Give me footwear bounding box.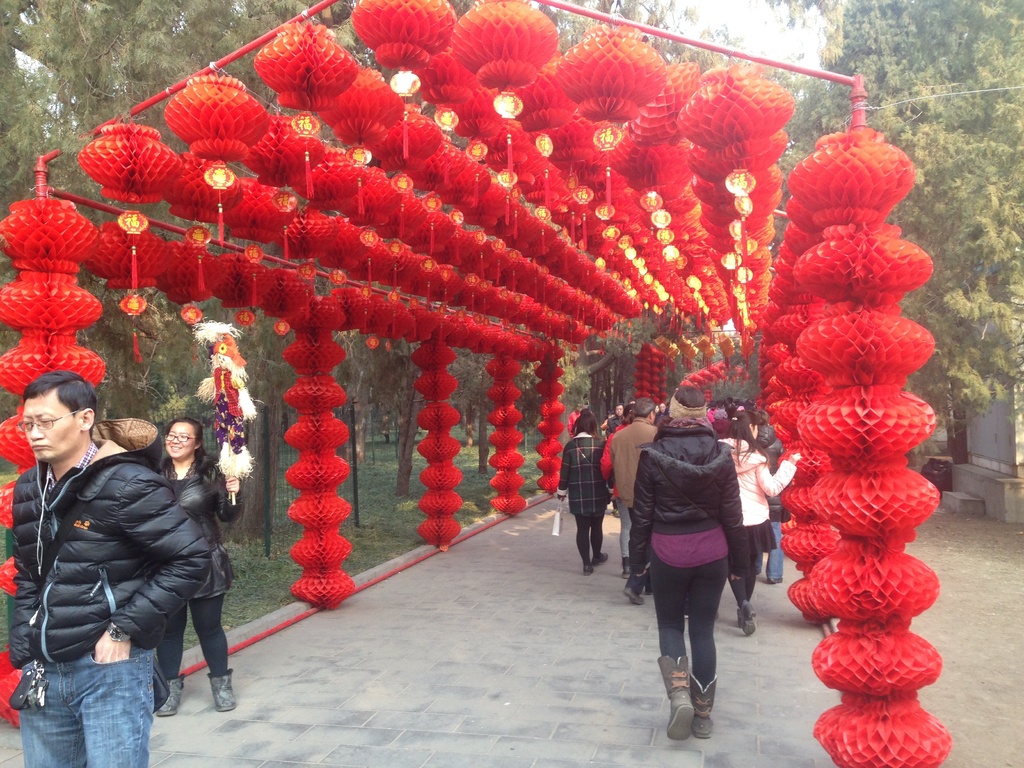
(x1=767, y1=577, x2=787, y2=585).
